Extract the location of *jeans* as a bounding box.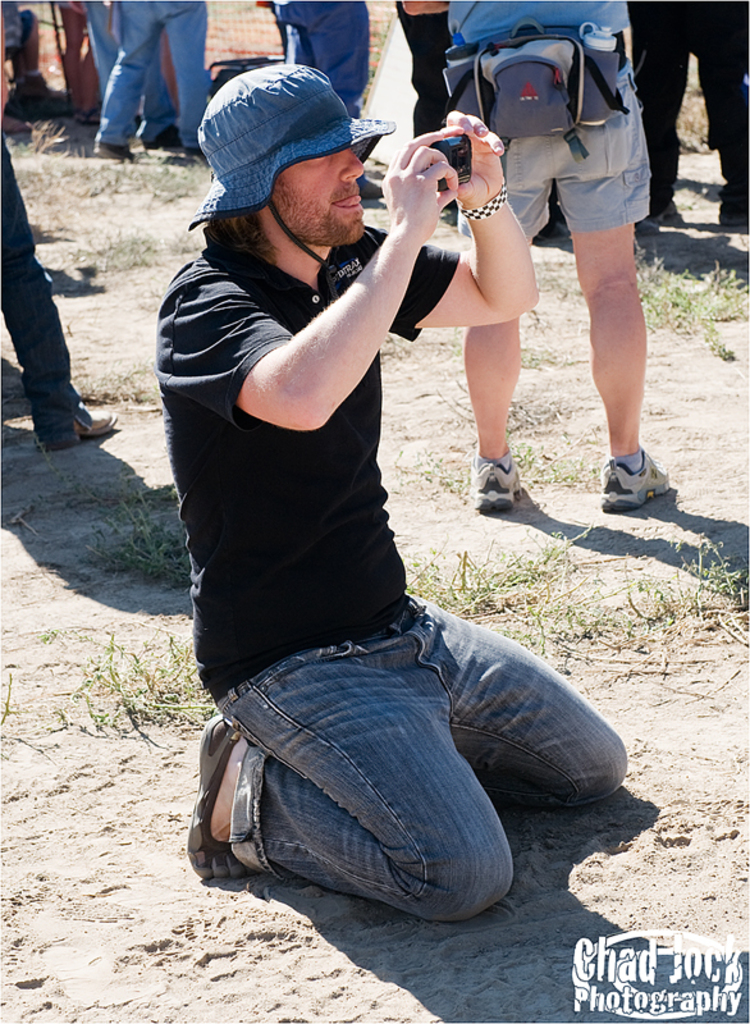
rect(628, 33, 749, 224).
